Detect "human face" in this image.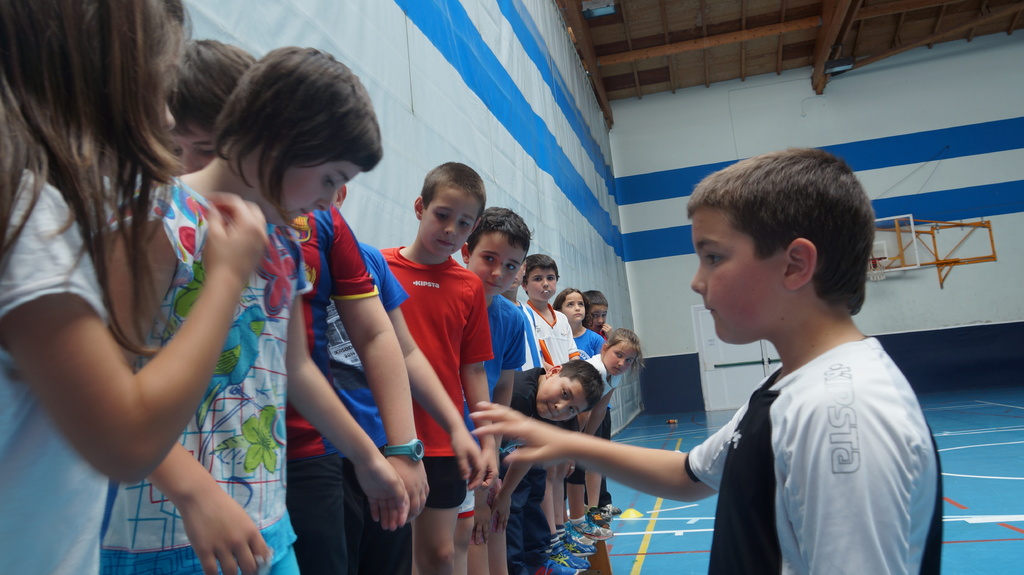
Detection: BBox(589, 304, 609, 333).
